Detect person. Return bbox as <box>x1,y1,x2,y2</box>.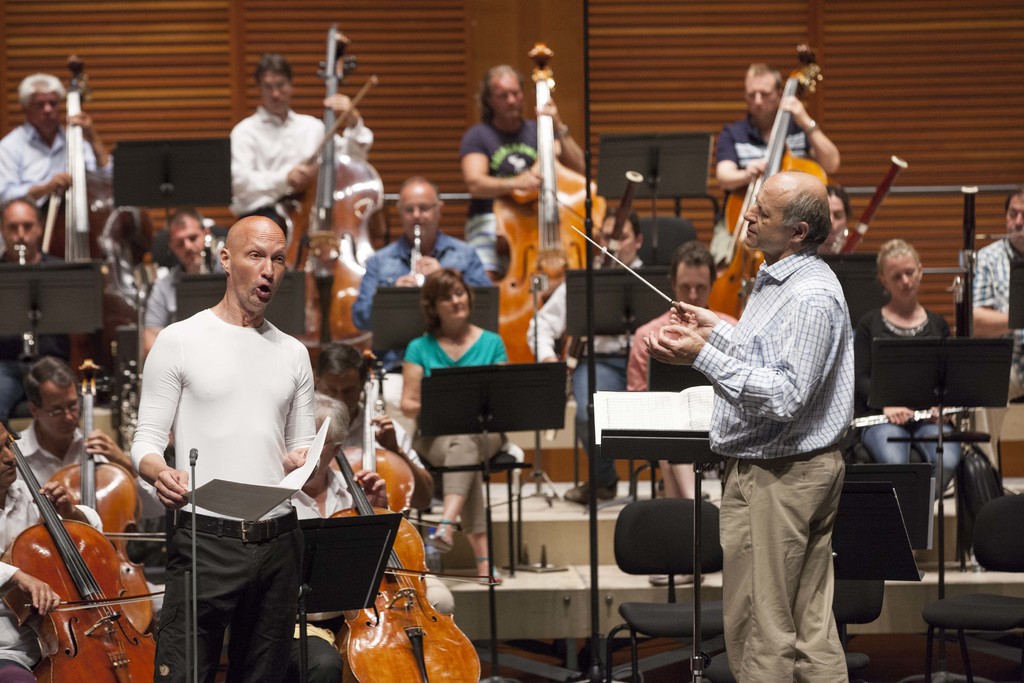
<box>460,56,585,290</box>.
